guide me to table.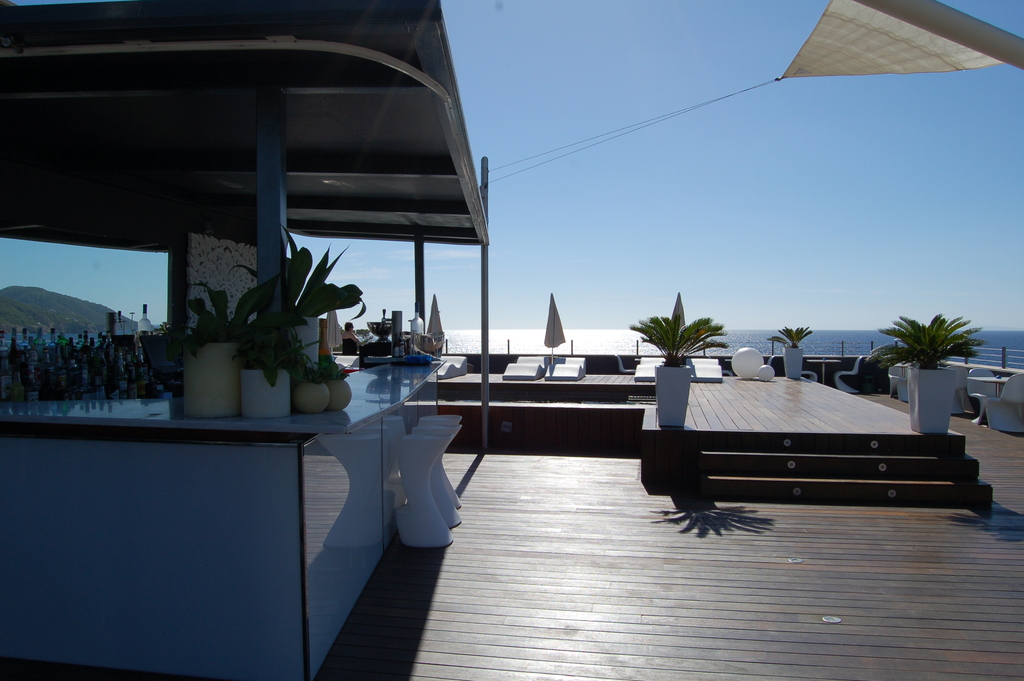
Guidance: pyautogui.locateOnScreen(0, 354, 469, 680).
